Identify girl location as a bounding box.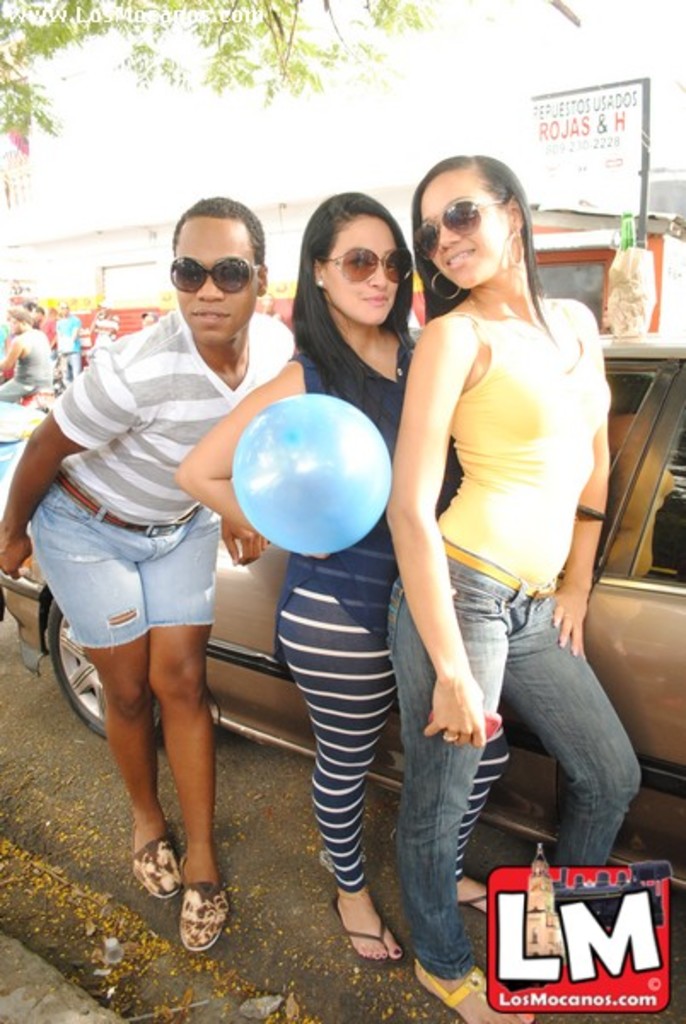
(387,150,631,1022).
